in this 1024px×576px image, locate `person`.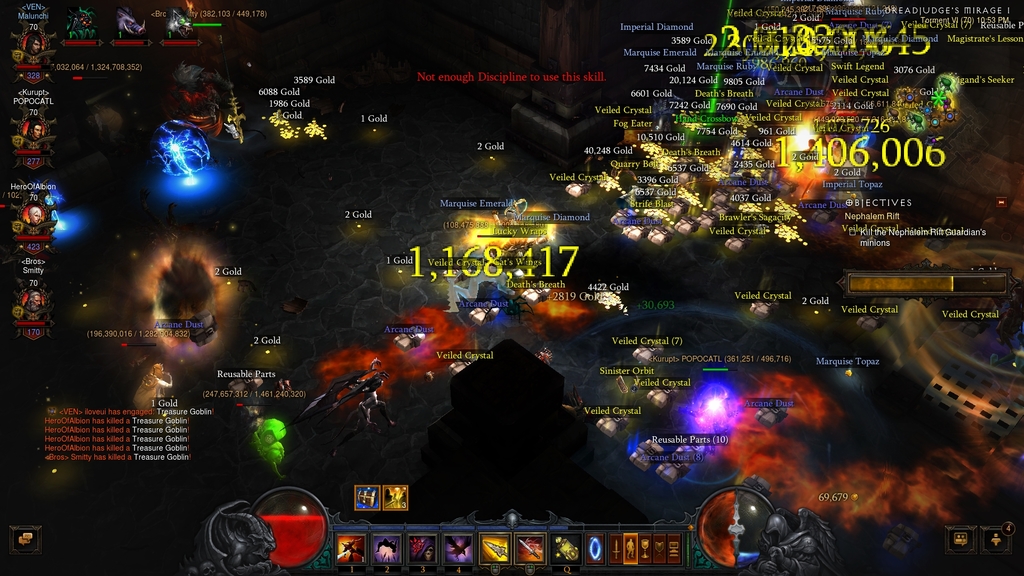
Bounding box: [131,360,173,412].
